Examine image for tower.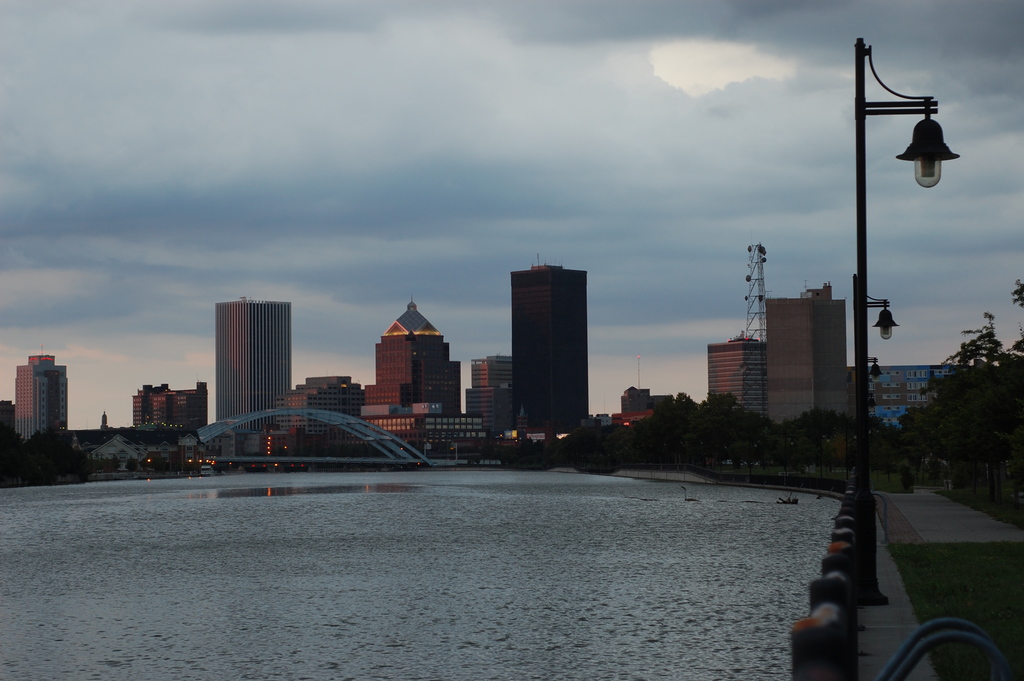
Examination result: left=741, top=241, right=772, bottom=346.
